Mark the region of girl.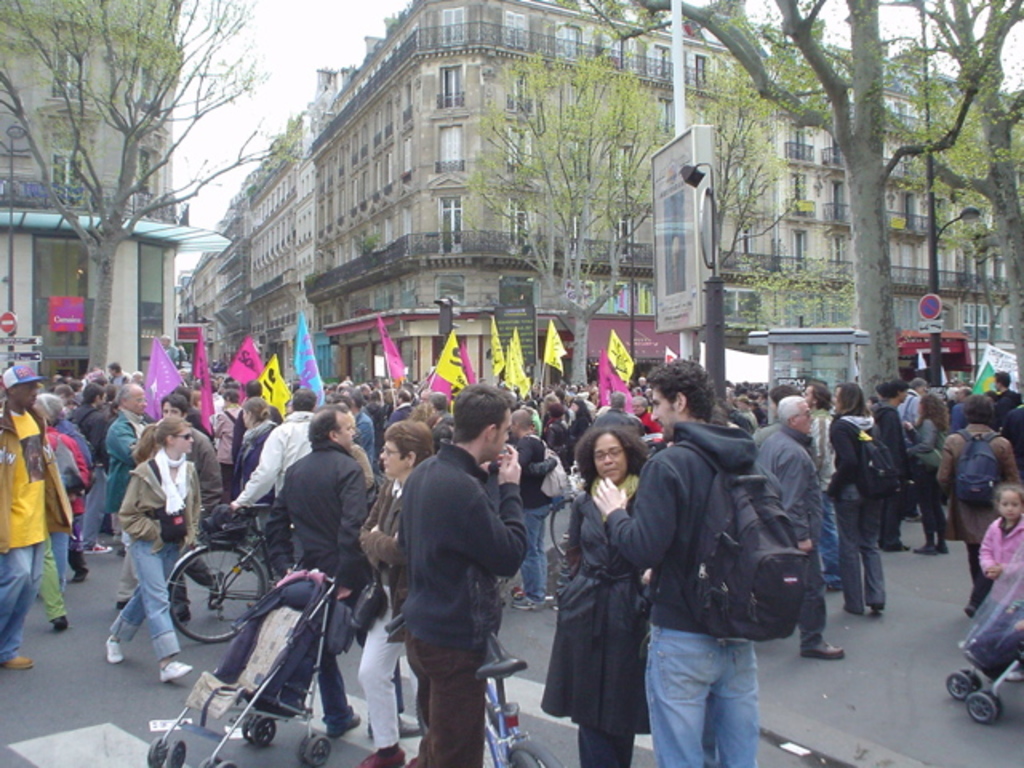
Region: 238, 387, 285, 566.
